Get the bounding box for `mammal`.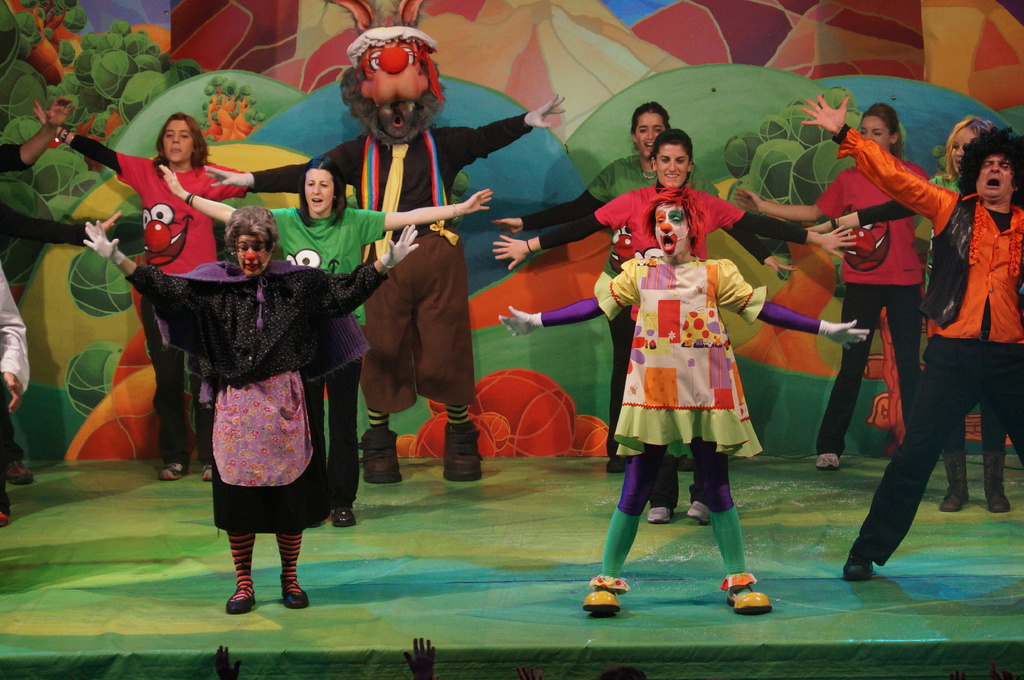
detection(803, 112, 1009, 514).
